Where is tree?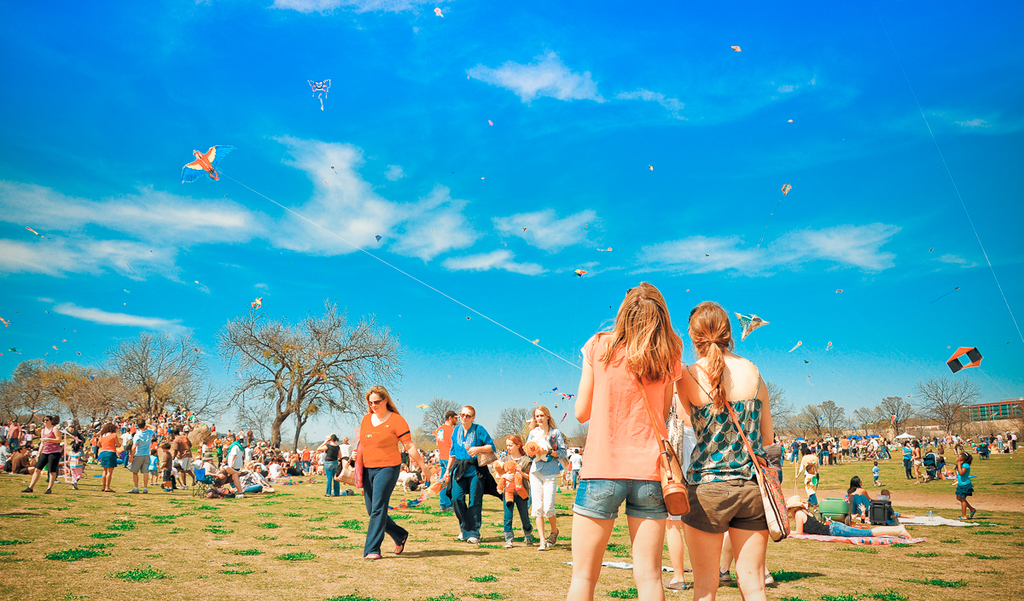
region(925, 375, 984, 438).
